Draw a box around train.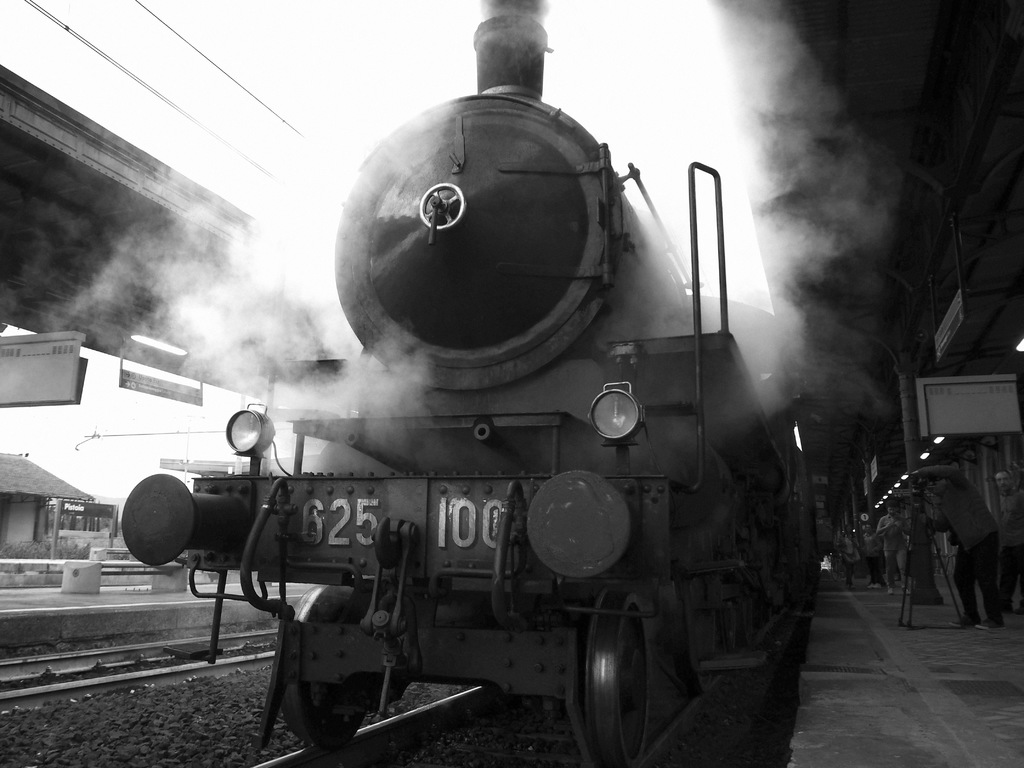
118,12,811,767.
